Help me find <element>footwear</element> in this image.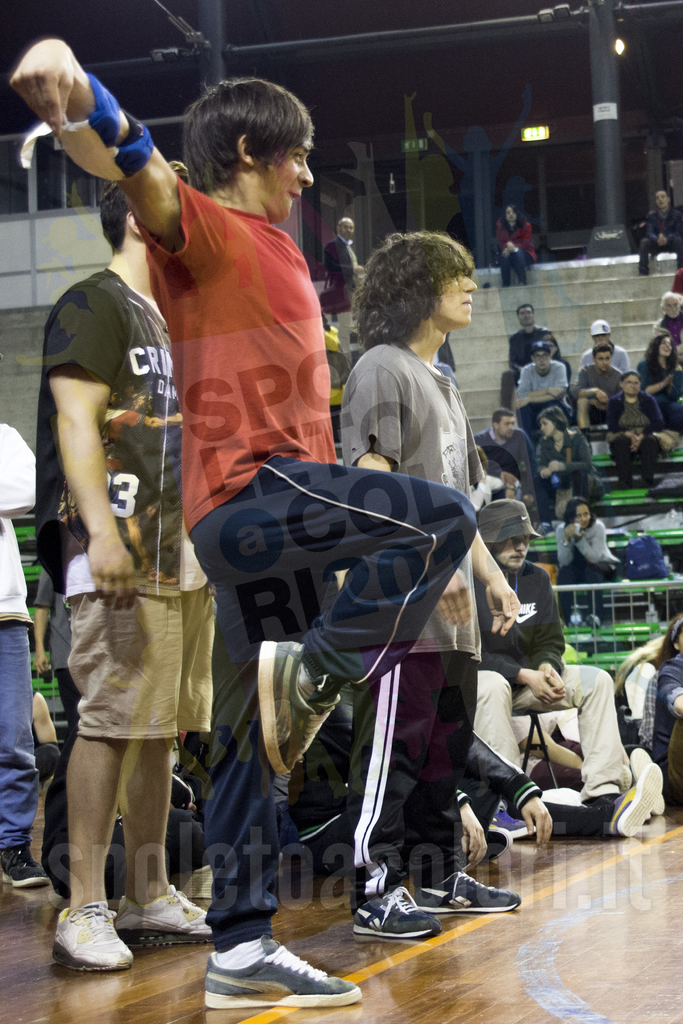
Found it: [629, 744, 669, 819].
